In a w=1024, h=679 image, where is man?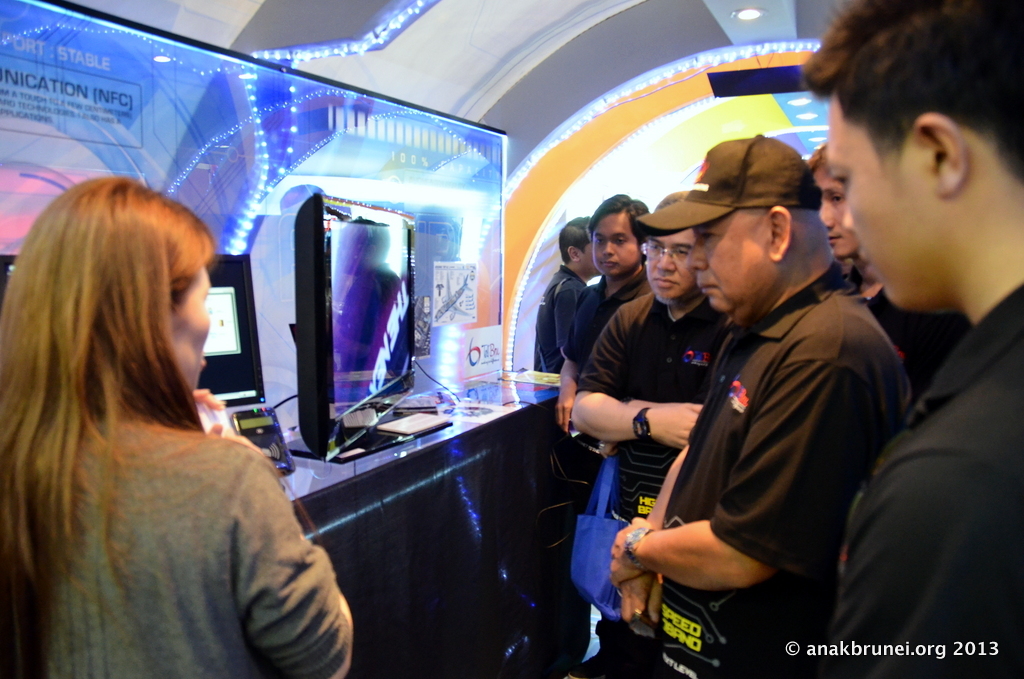
{"left": 803, "top": 0, "right": 1023, "bottom": 678}.
